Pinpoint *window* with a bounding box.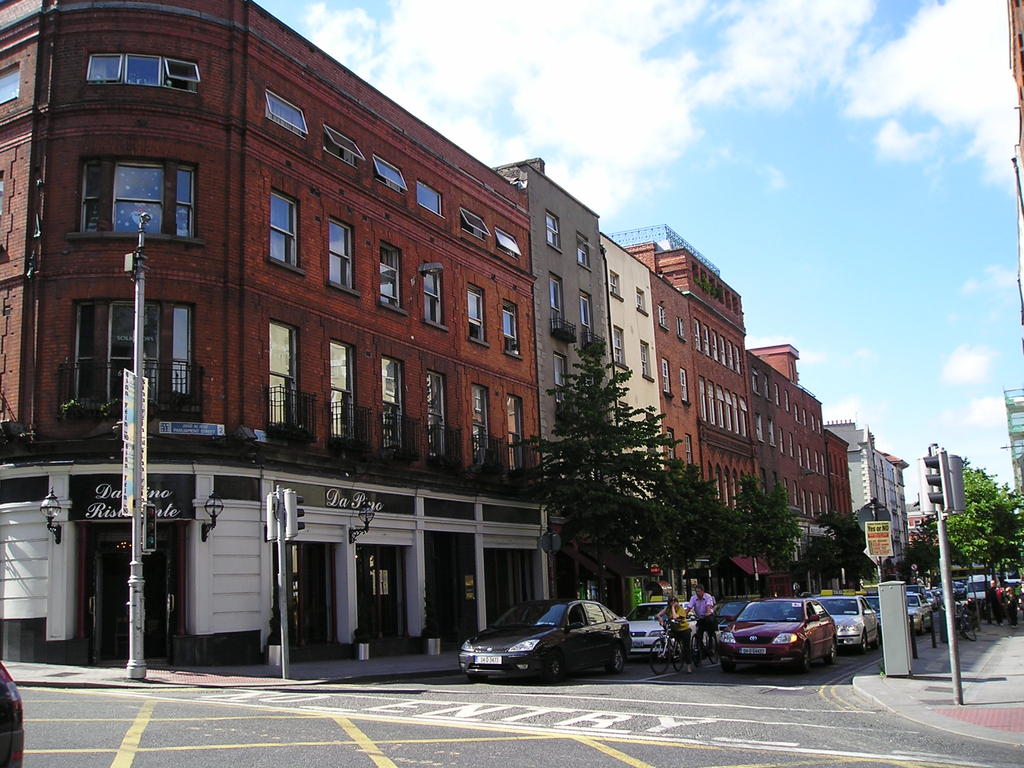
(373, 150, 408, 193).
